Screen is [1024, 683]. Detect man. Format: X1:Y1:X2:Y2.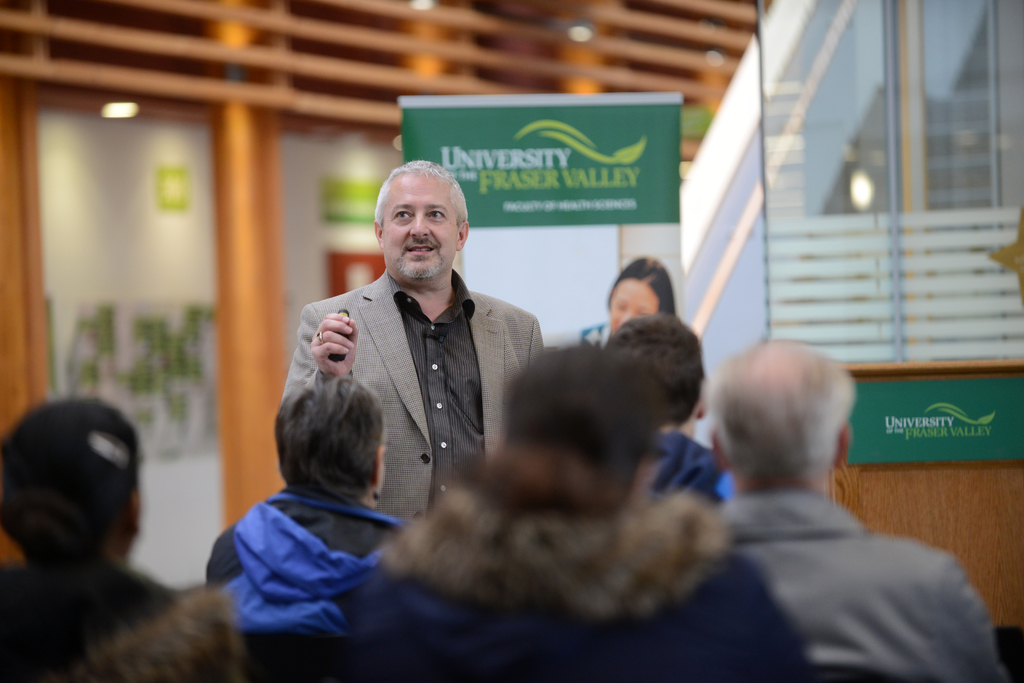
707:335:1014:682.
